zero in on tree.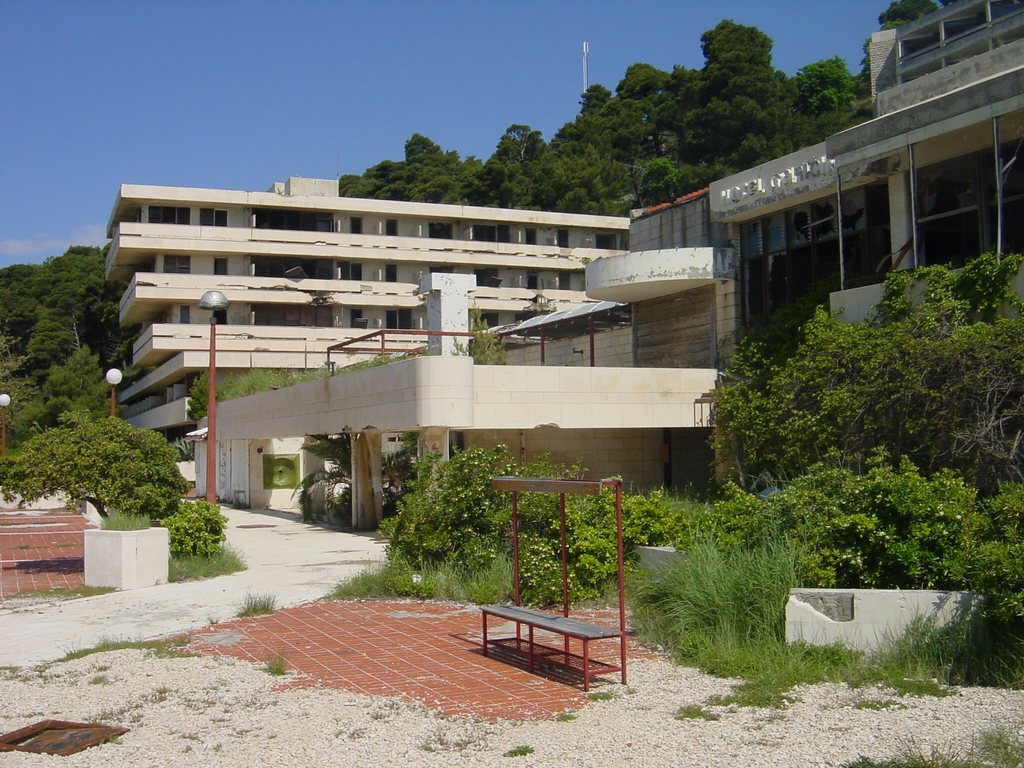
Zeroed in: crop(692, 296, 1022, 486).
